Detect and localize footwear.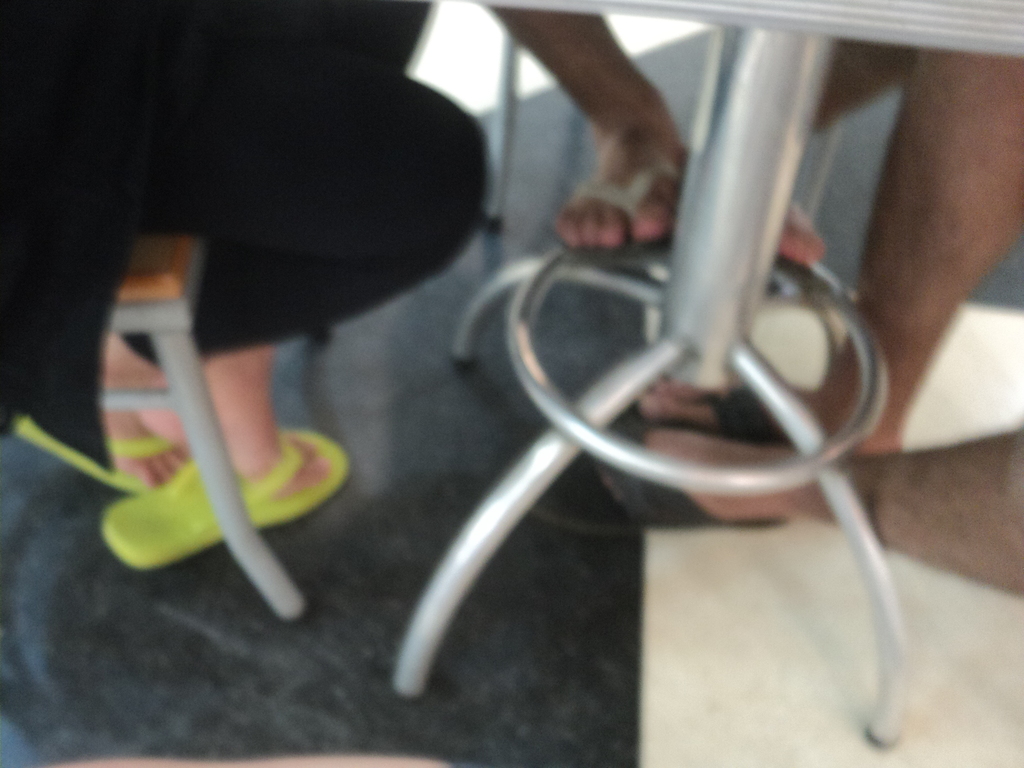
Localized at 12:429:177:488.
